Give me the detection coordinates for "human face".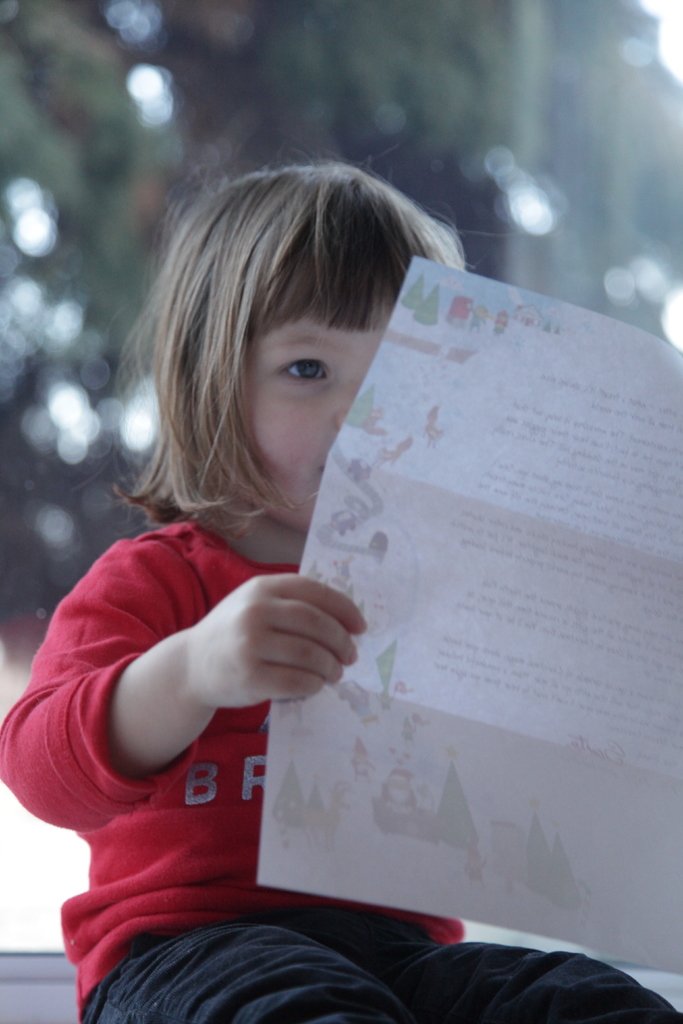
239/316/379/532.
